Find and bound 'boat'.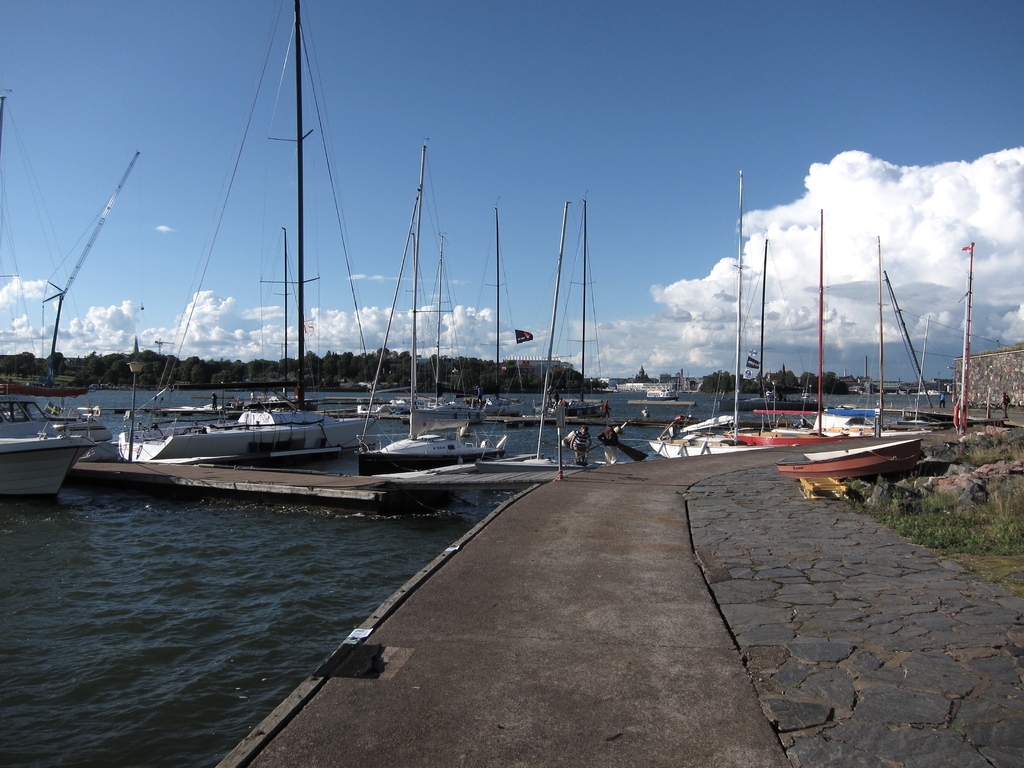
Bound: 515/200/609/469.
